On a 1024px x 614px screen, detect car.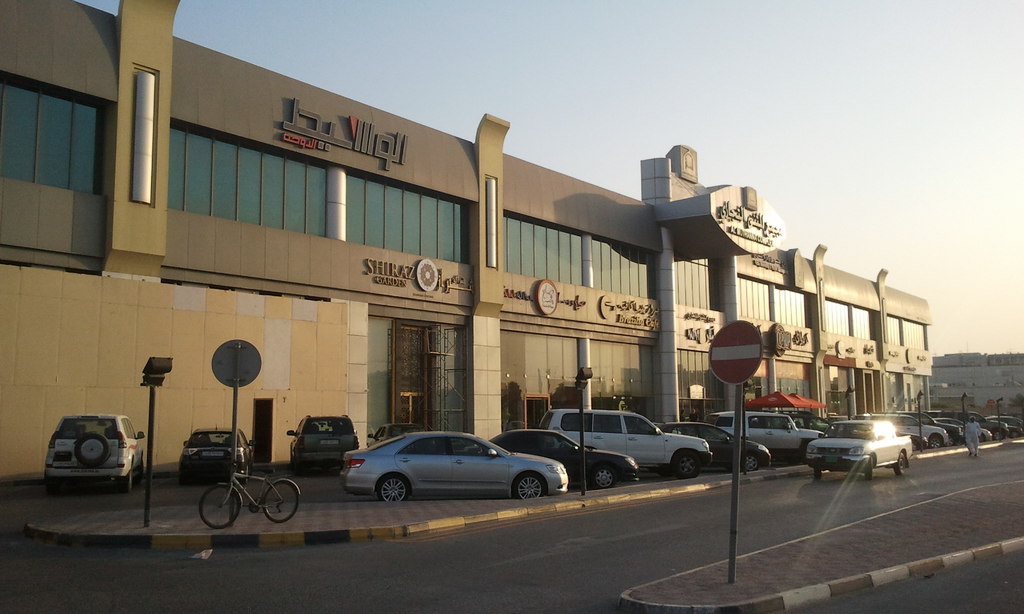
<bbox>492, 430, 638, 488</bbox>.
